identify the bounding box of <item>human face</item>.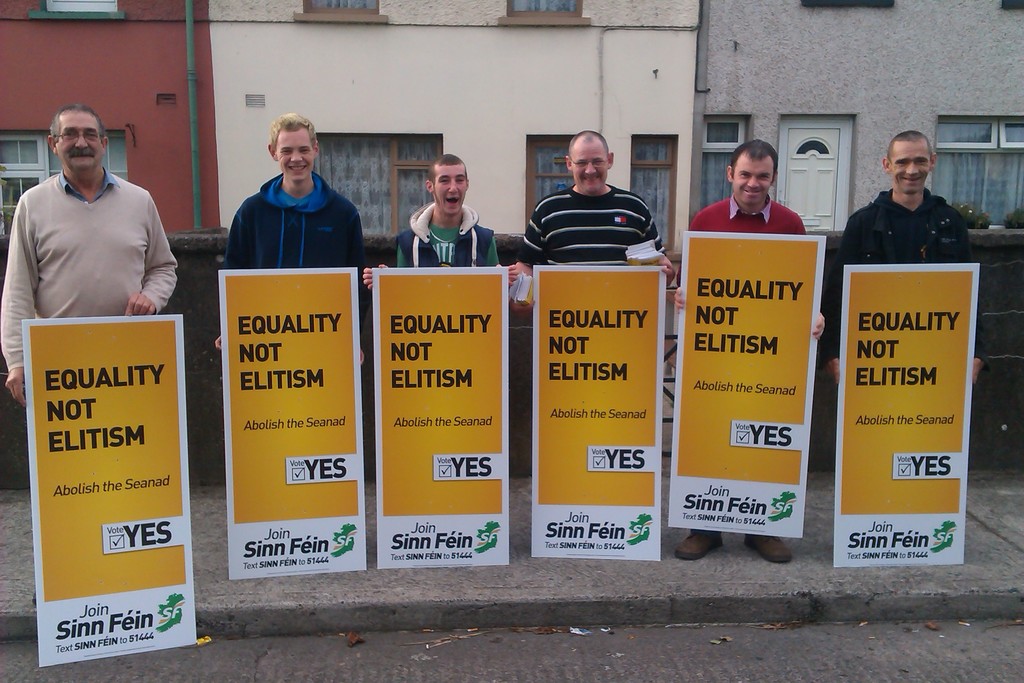
pyautogui.locateOnScreen(275, 124, 314, 176).
